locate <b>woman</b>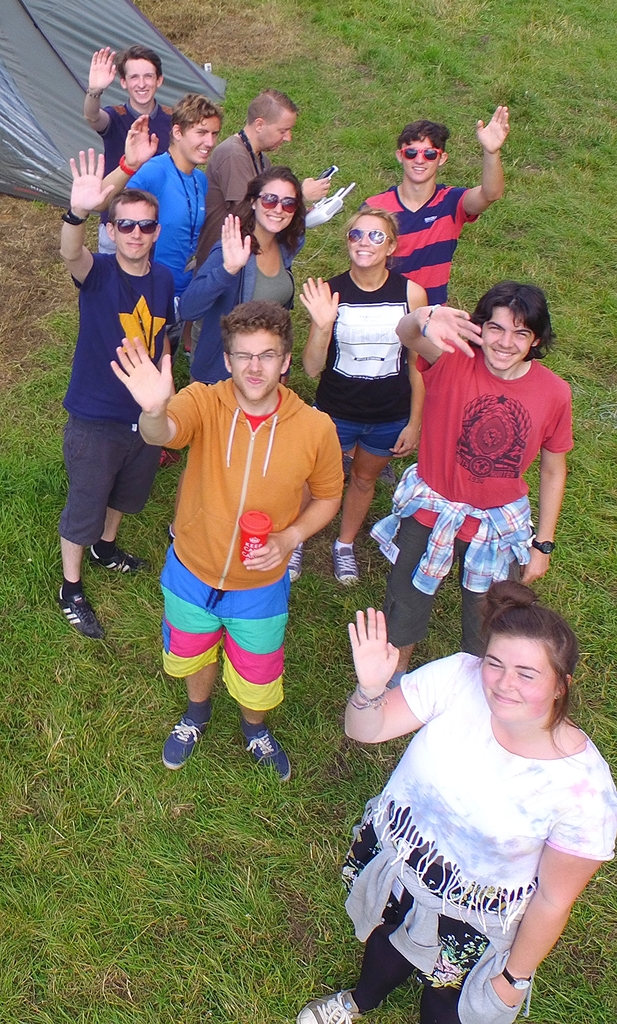
[left=288, top=207, right=420, bottom=586]
